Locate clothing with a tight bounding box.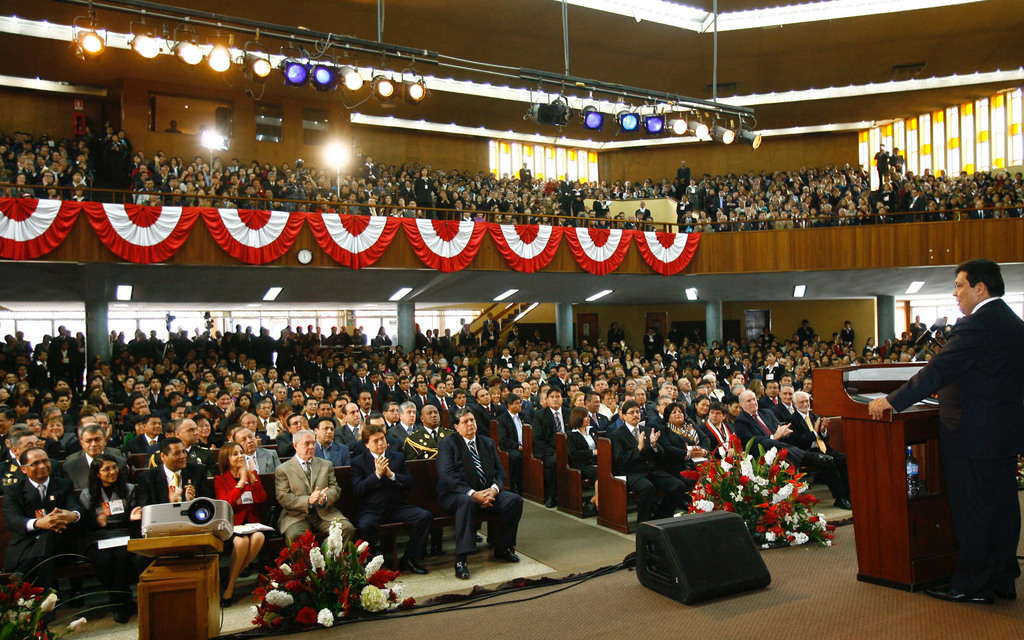
(384,425,418,444).
